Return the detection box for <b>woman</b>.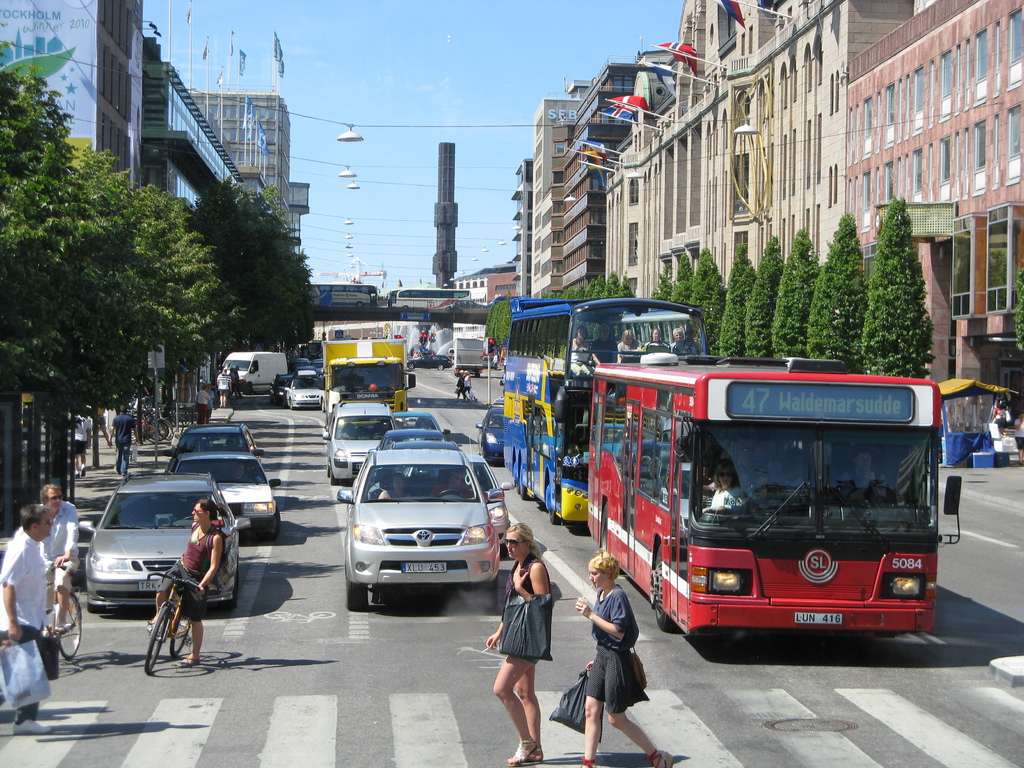
<box>698,459,748,517</box>.
